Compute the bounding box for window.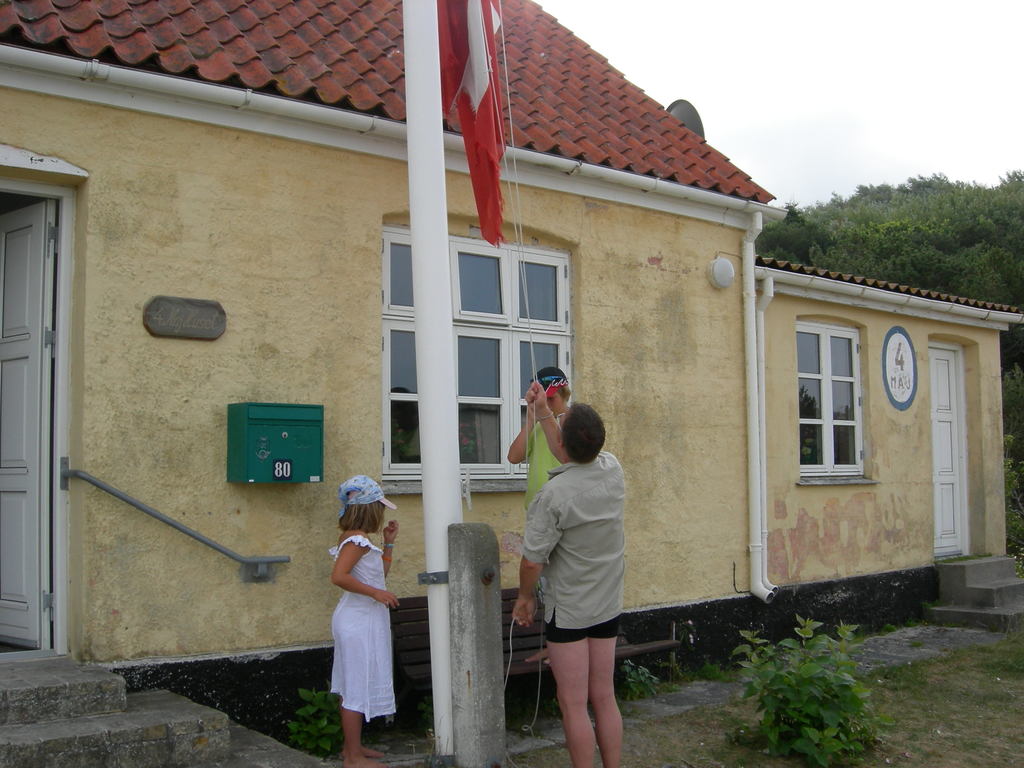
region(513, 331, 572, 470).
